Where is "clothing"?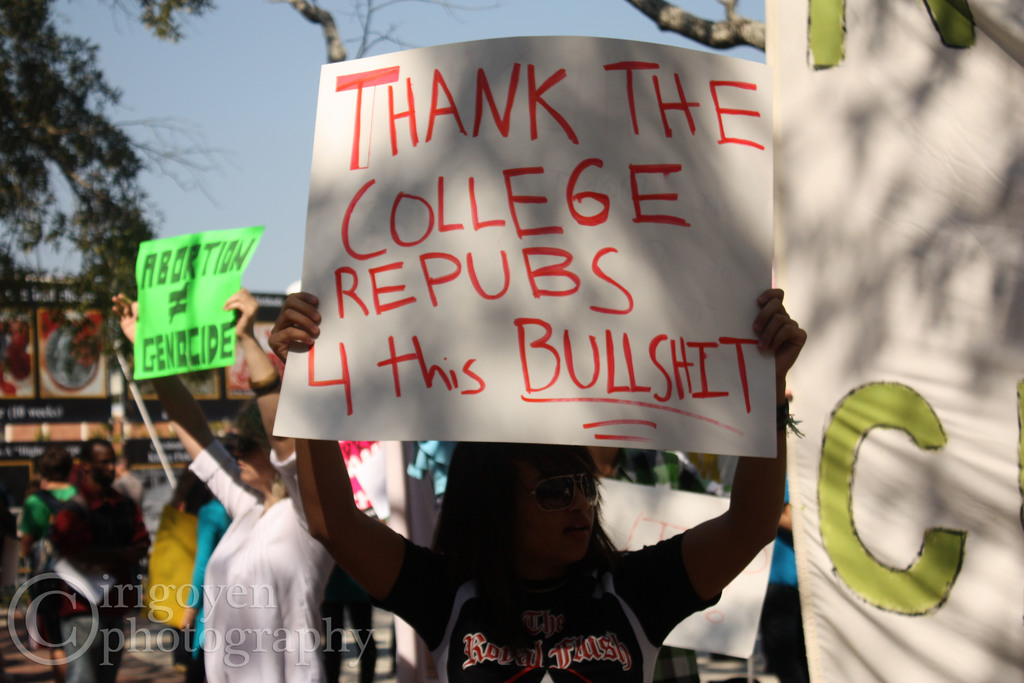
(x1=17, y1=477, x2=83, y2=556).
